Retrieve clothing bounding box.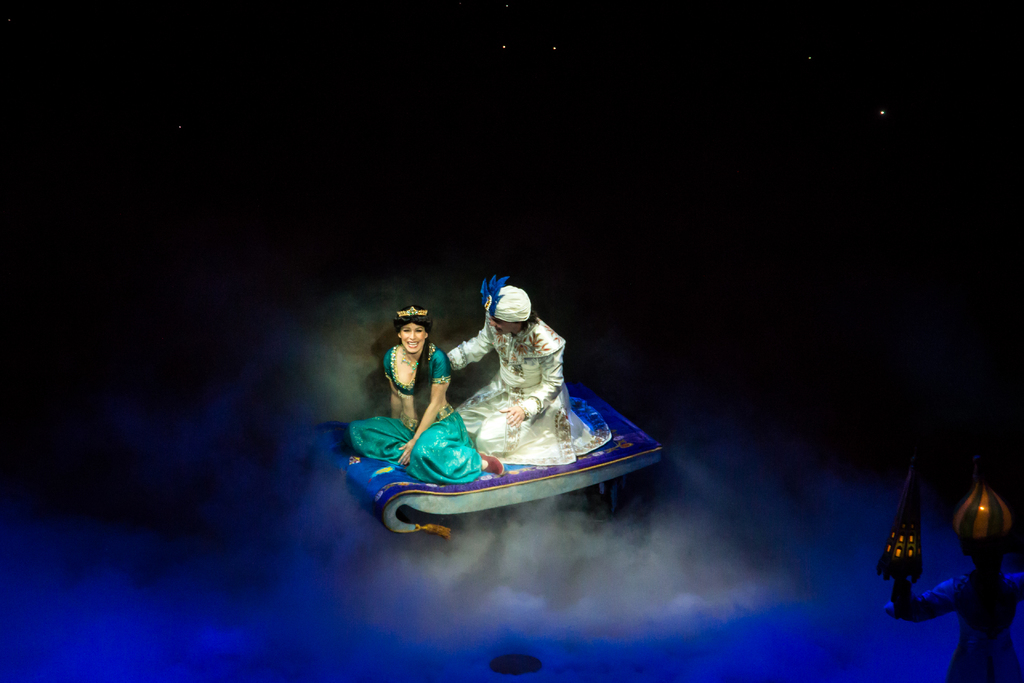
Bounding box: (449, 320, 616, 470).
